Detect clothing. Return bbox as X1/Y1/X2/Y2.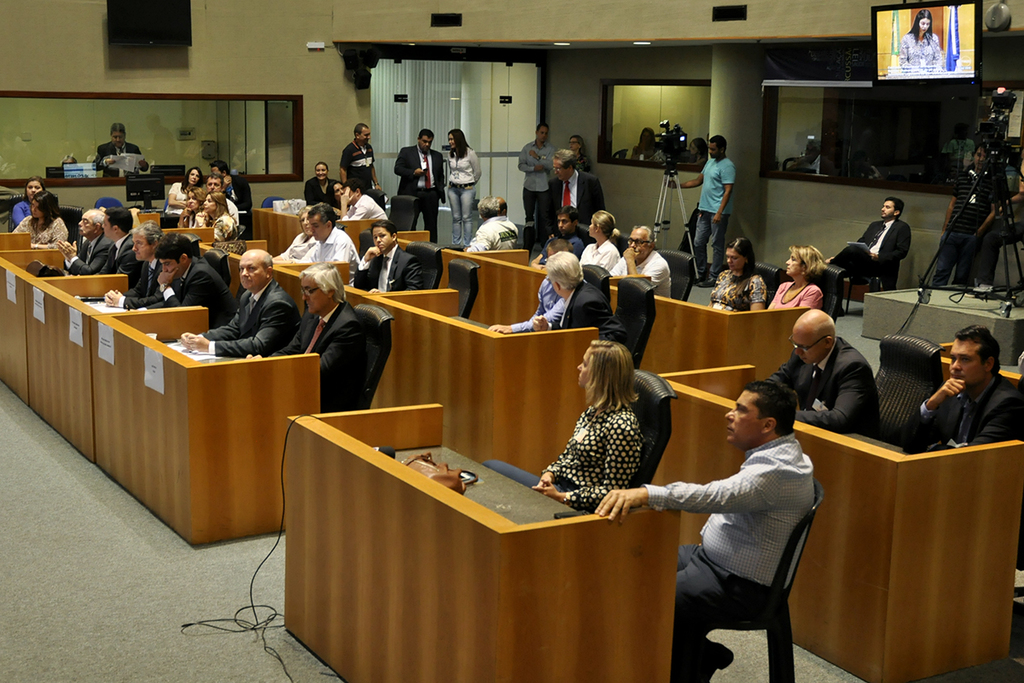
517/142/550/229.
